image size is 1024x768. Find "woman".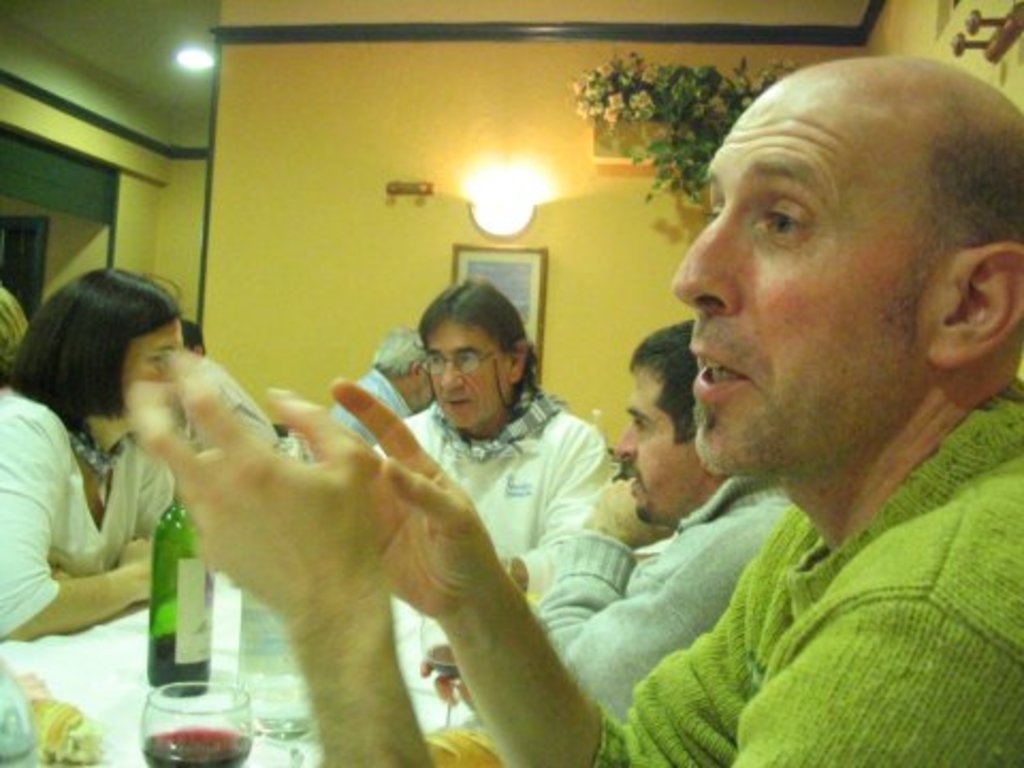
0,267,183,640.
